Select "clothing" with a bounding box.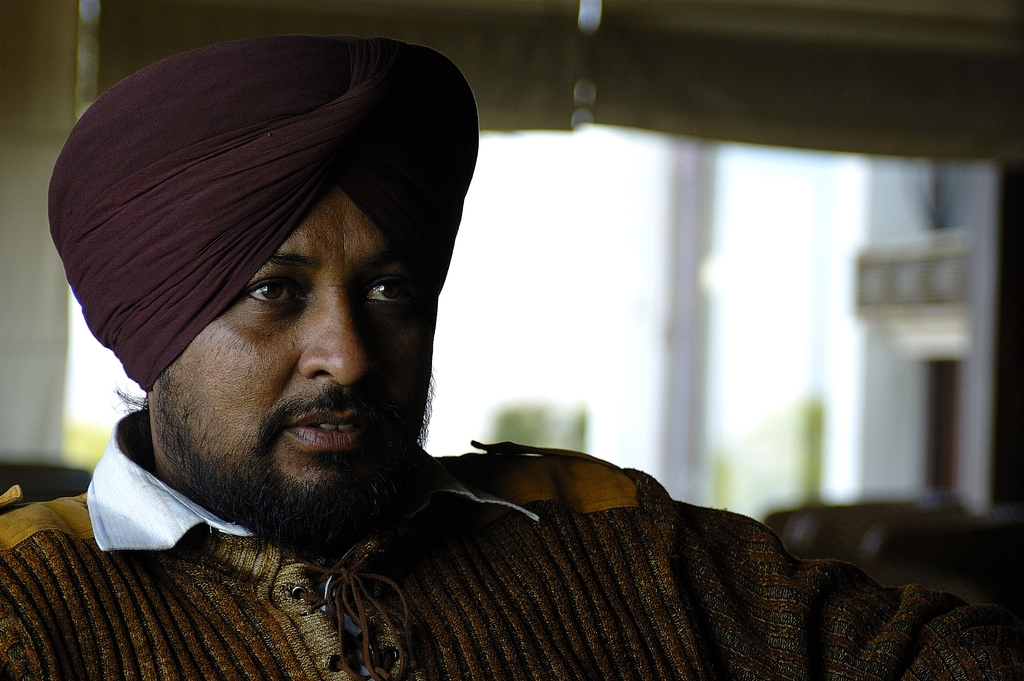
region(0, 434, 1023, 680).
